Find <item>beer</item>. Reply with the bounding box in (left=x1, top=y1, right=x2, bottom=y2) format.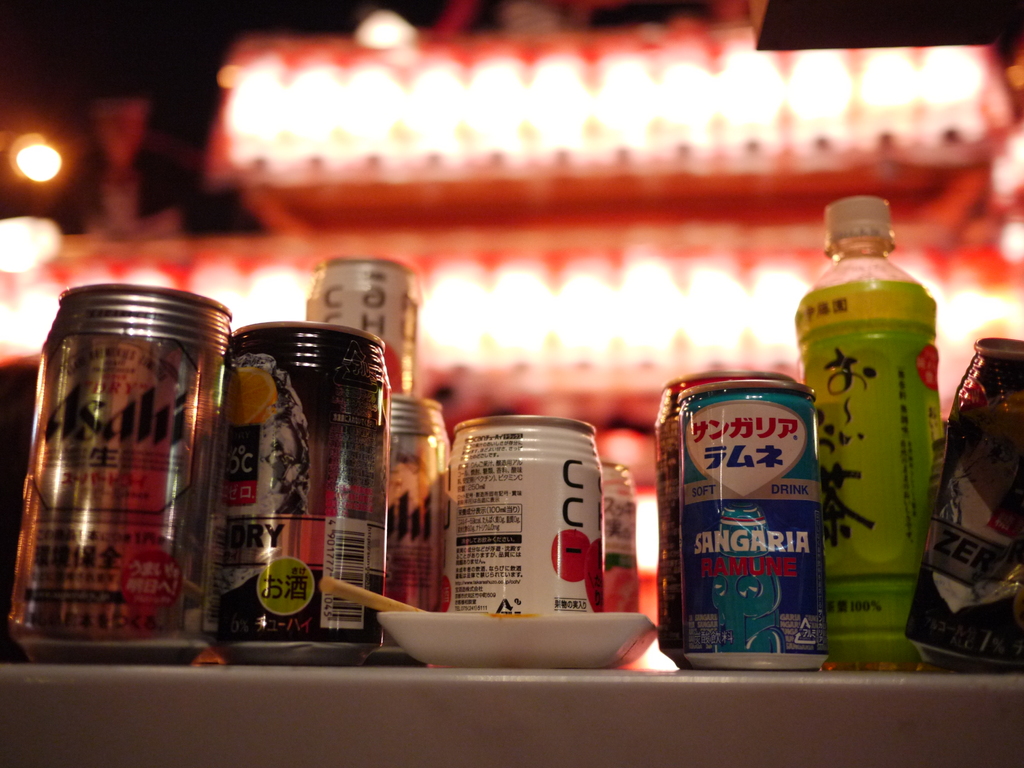
(left=296, top=257, right=433, bottom=399).
